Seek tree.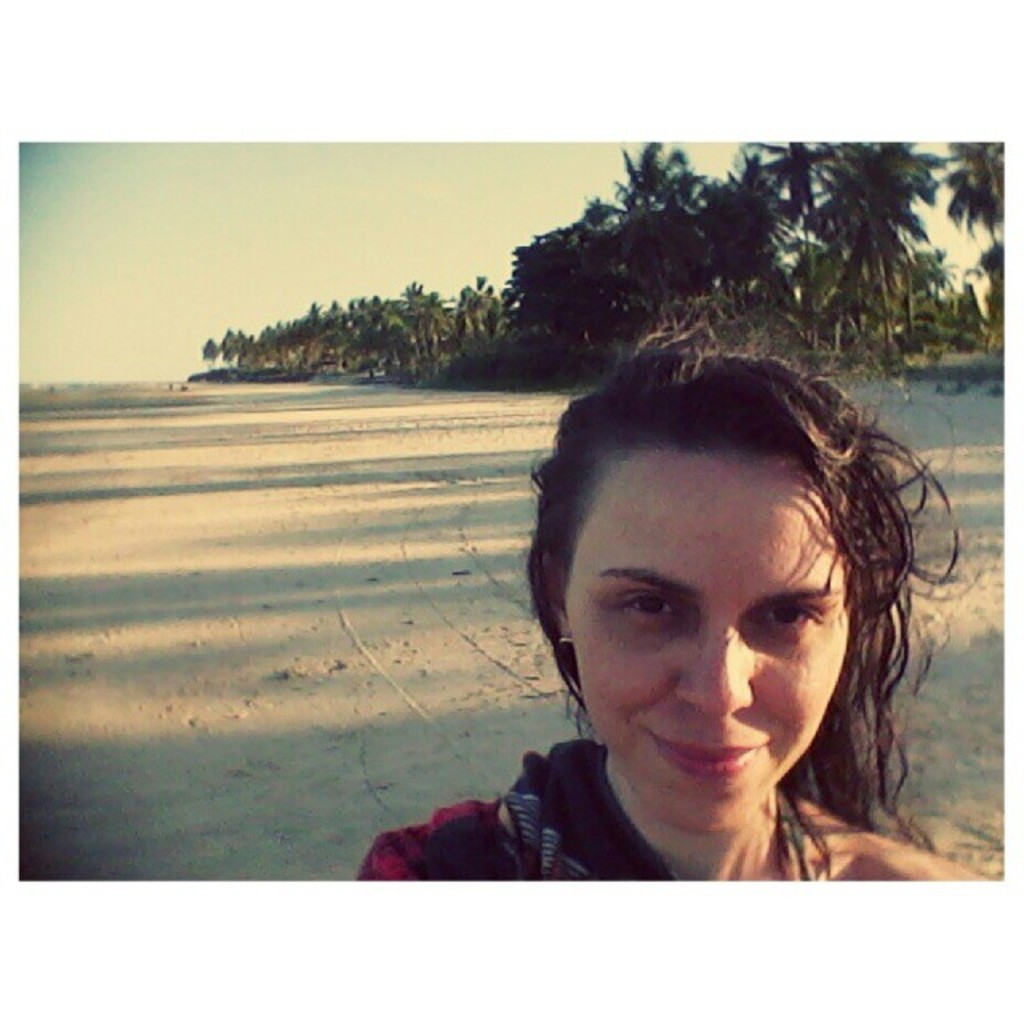
crop(218, 330, 250, 376).
